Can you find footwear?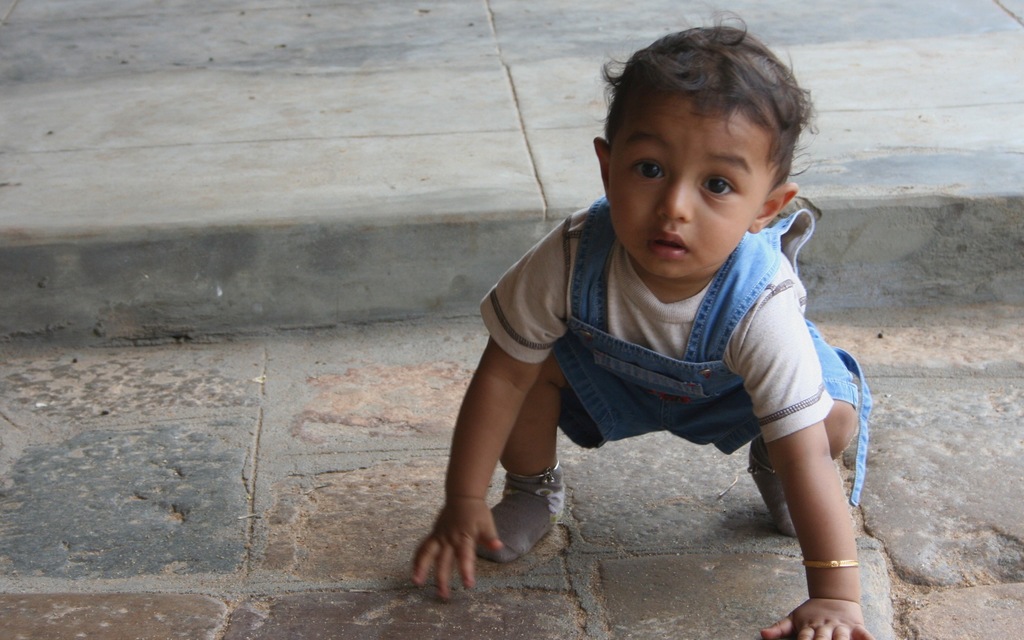
Yes, bounding box: {"x1": 476, "y1": 462, "x2": 568, "y2": 566}.
